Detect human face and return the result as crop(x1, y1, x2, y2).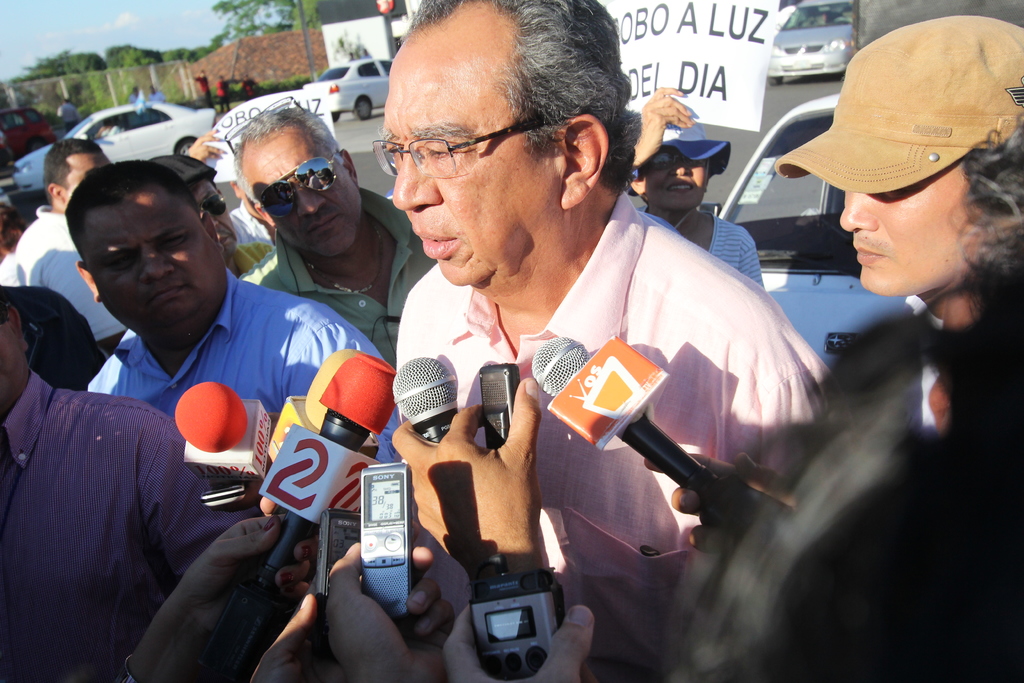
crop(646, 147, 703, 209).
